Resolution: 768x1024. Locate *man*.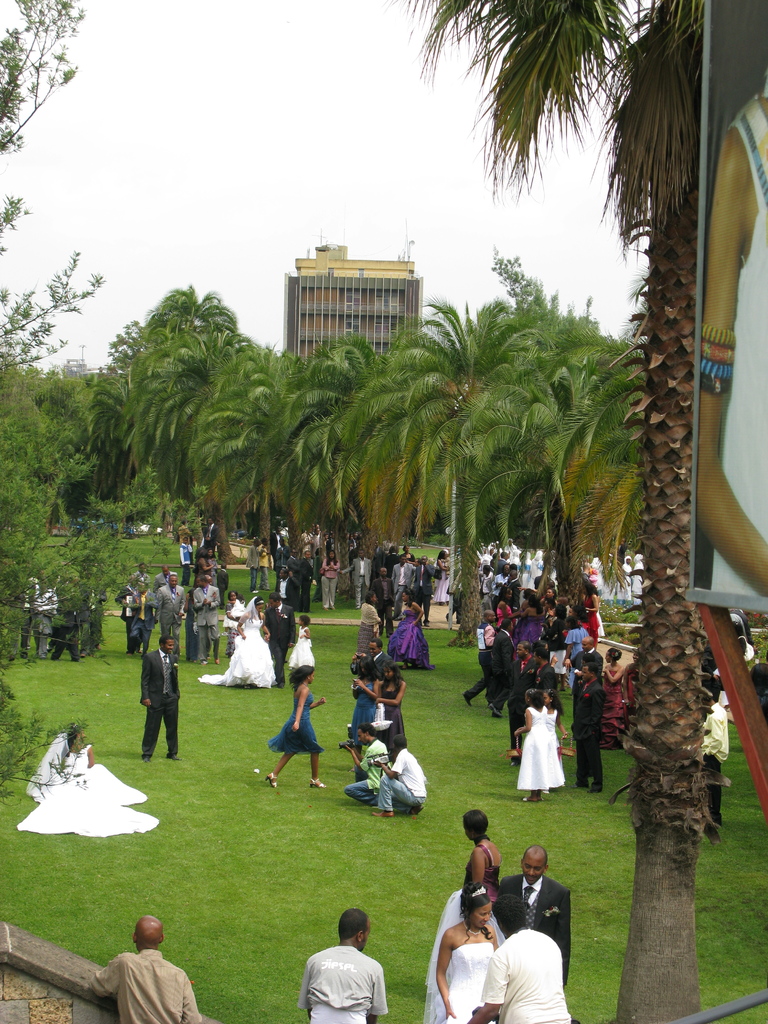
Rect(527, 645, 559, 694).
